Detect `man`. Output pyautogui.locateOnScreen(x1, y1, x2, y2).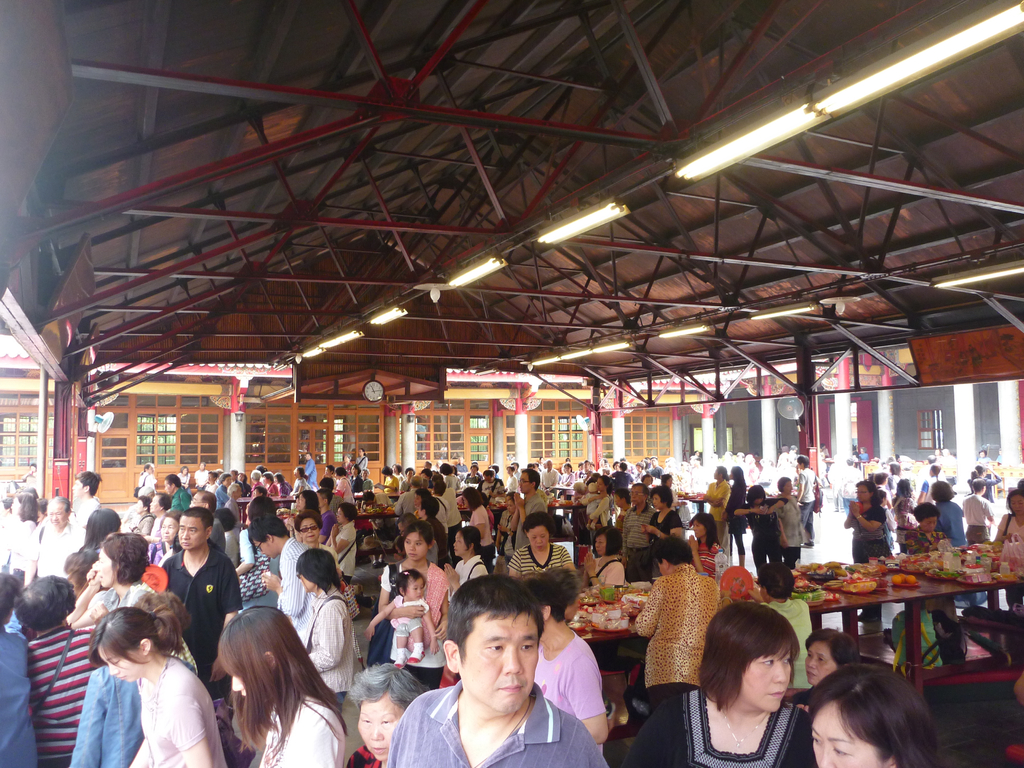
pyautogui.locateOnScreen(620, 484, 655, 580).
